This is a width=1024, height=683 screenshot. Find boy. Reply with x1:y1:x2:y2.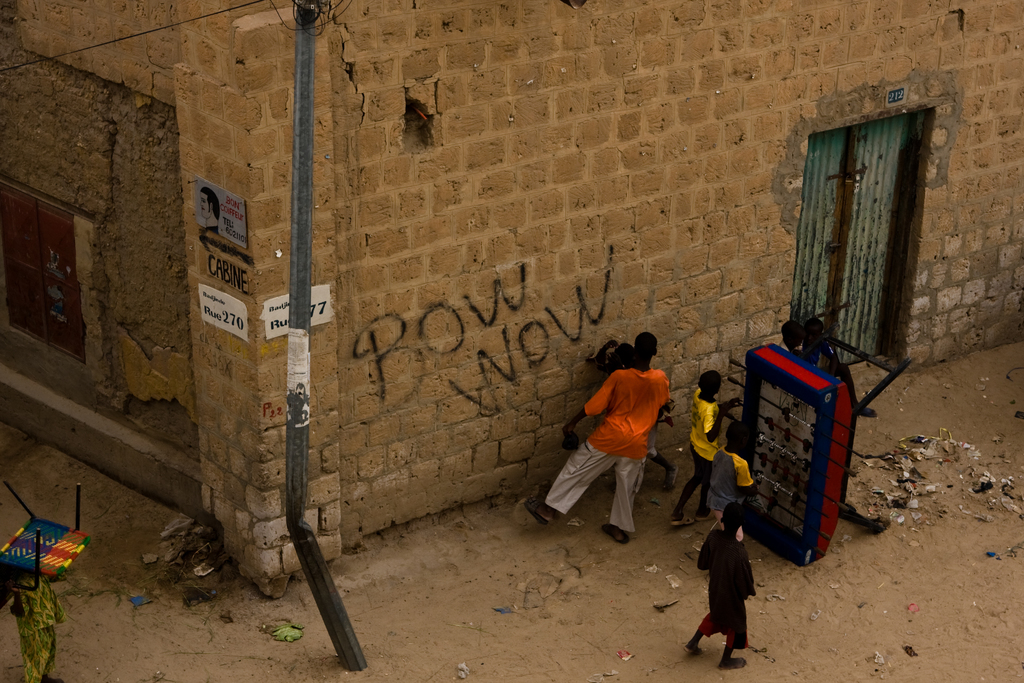
685:498:758:671.
